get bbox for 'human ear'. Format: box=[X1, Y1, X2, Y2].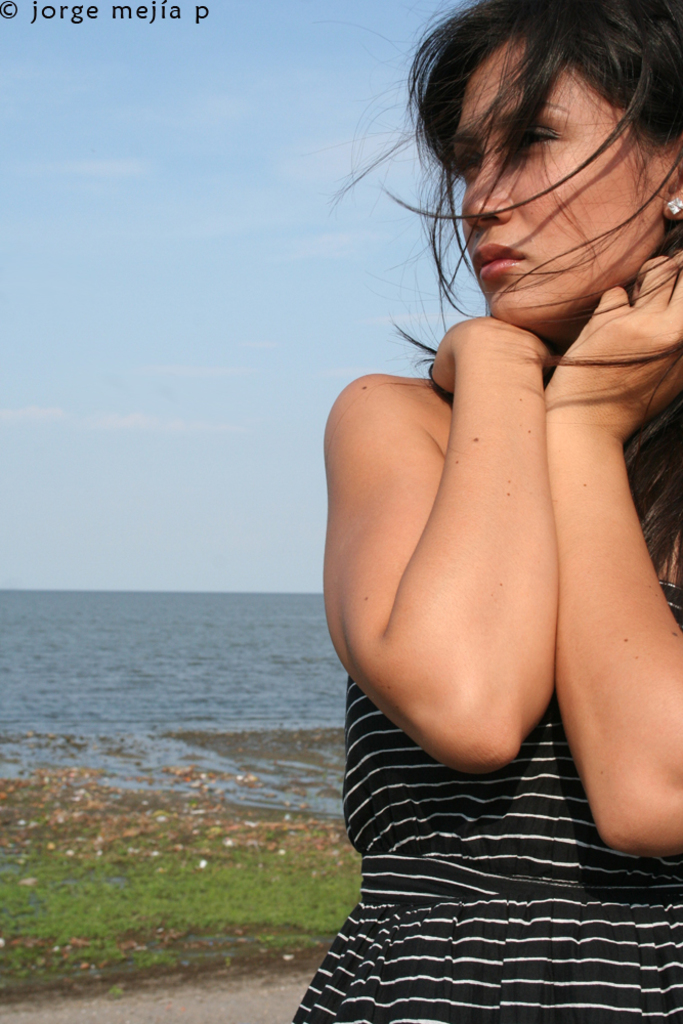
box=[668, 132, 682, 221].
